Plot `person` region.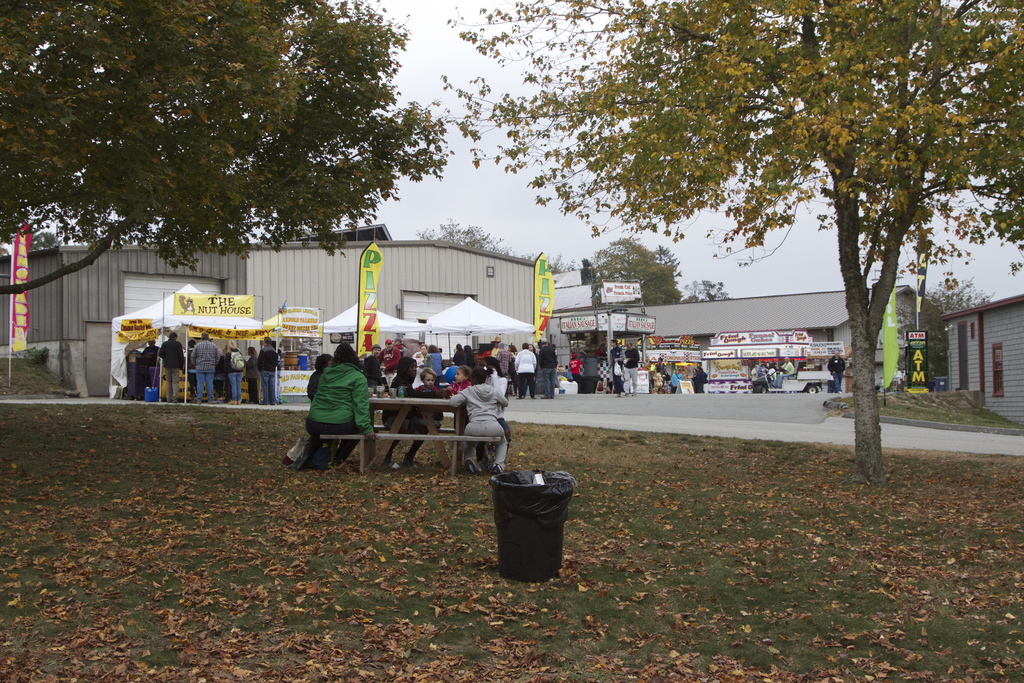
Plotted at region(609, 338, 625, 390).
